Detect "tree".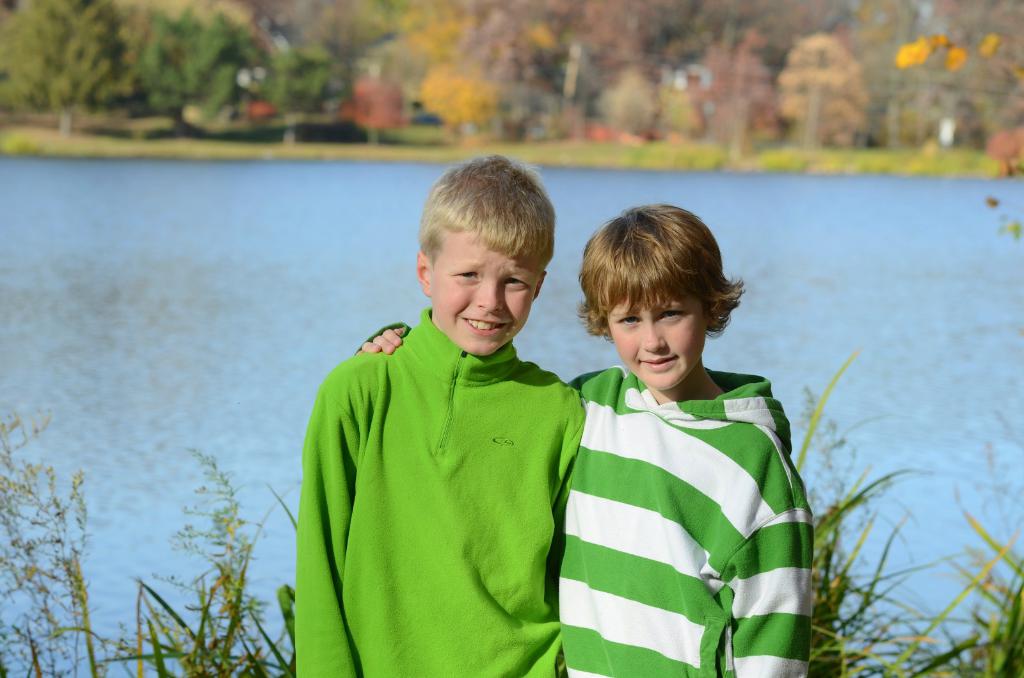
Detected at 6,7,143,113.
